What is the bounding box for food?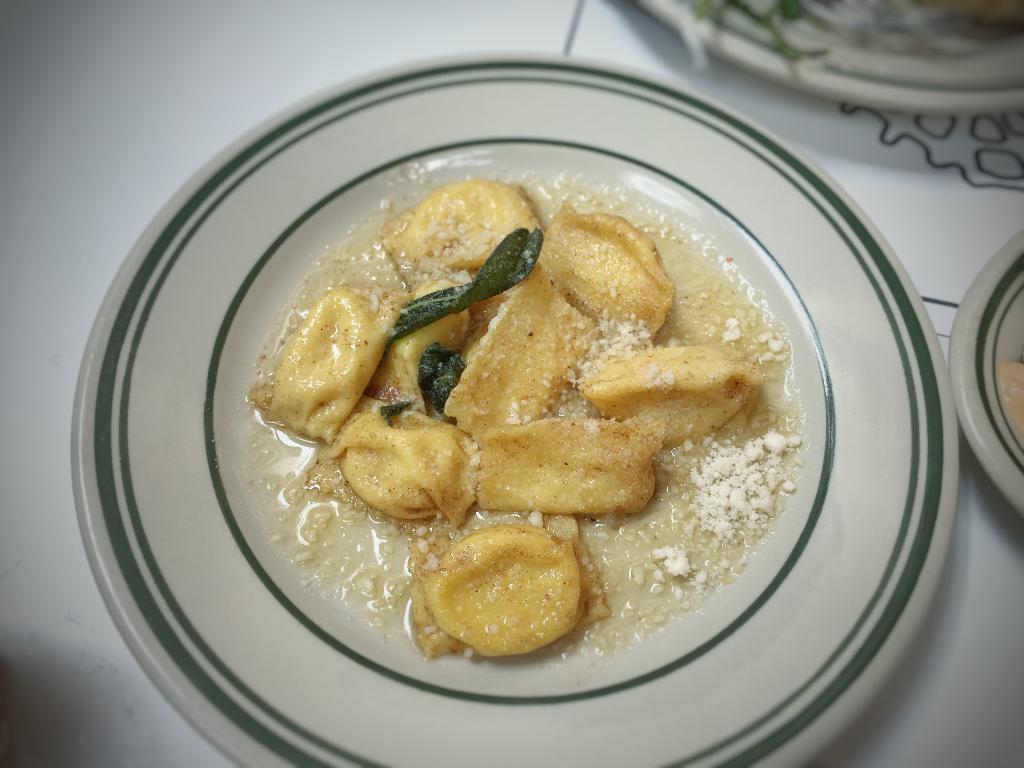
403,518,593,653.
